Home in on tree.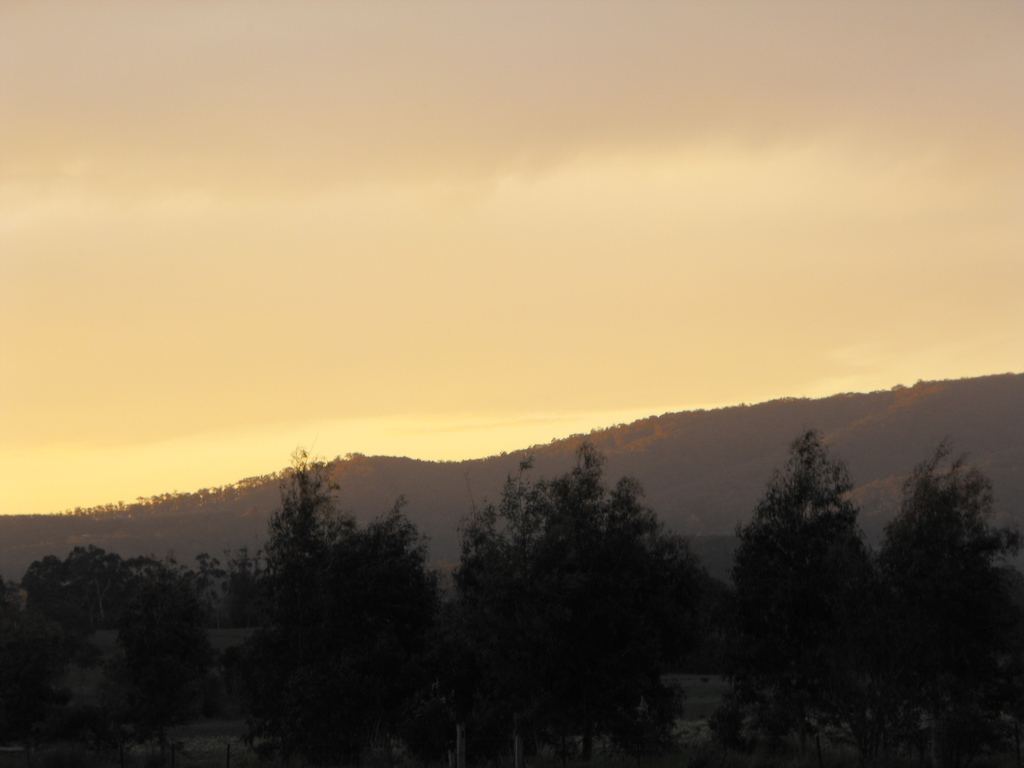
Homed in at 731,428,880,679.
